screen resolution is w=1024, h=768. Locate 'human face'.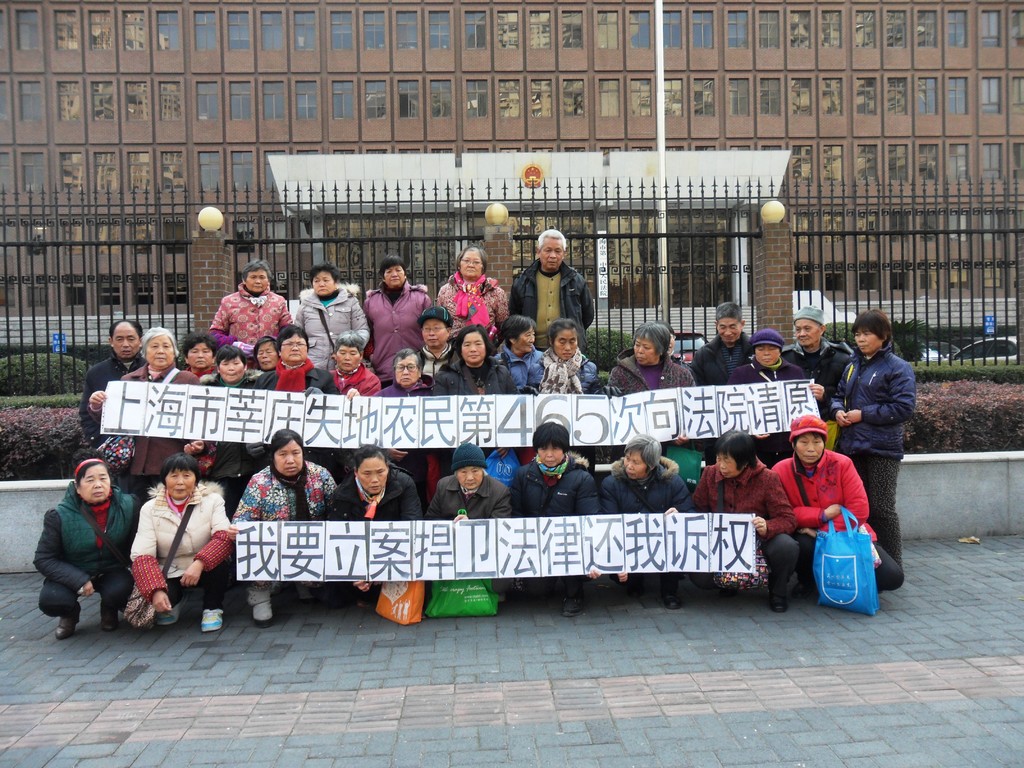
Rect(396, 353, 416, 383).
